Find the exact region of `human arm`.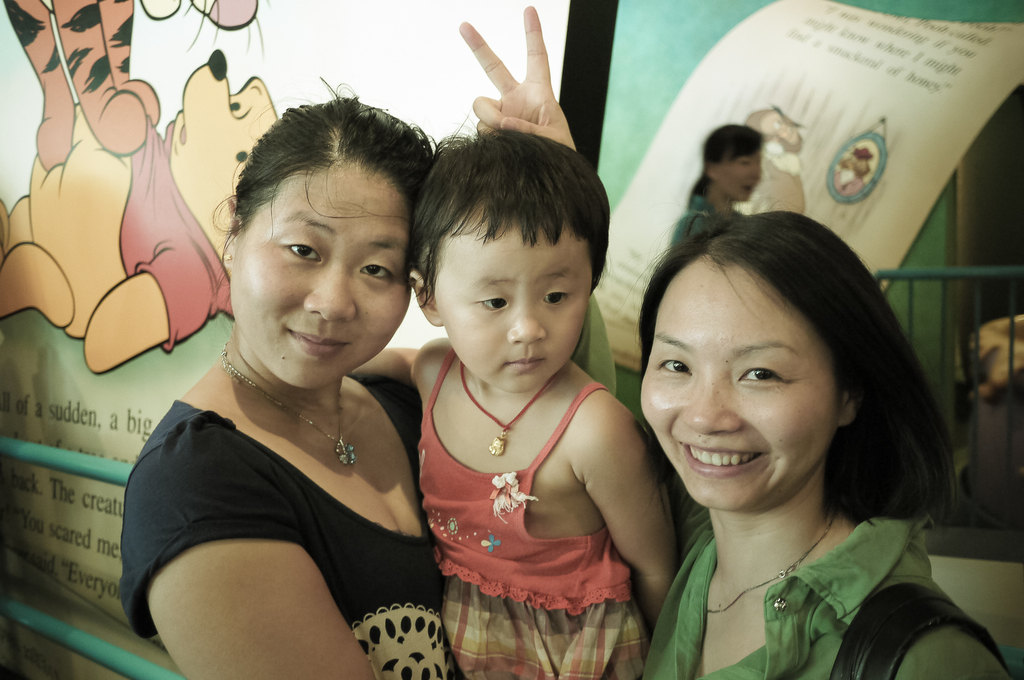
Exact region: 120 428 380 679.
